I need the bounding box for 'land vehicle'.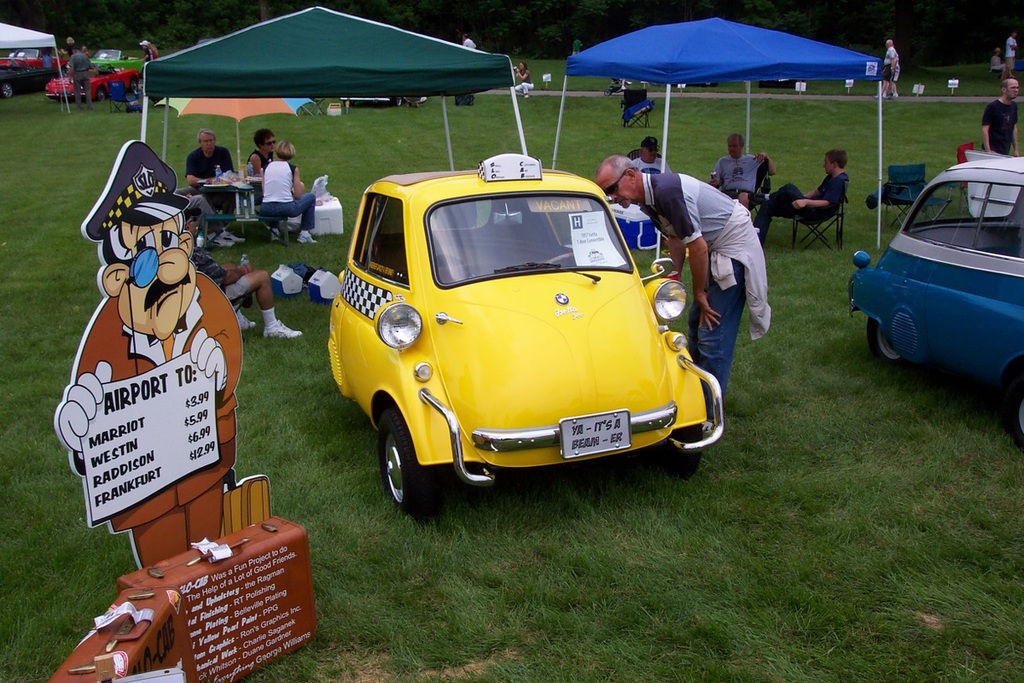
Here it is: crop(0, 45, 57, 98).
